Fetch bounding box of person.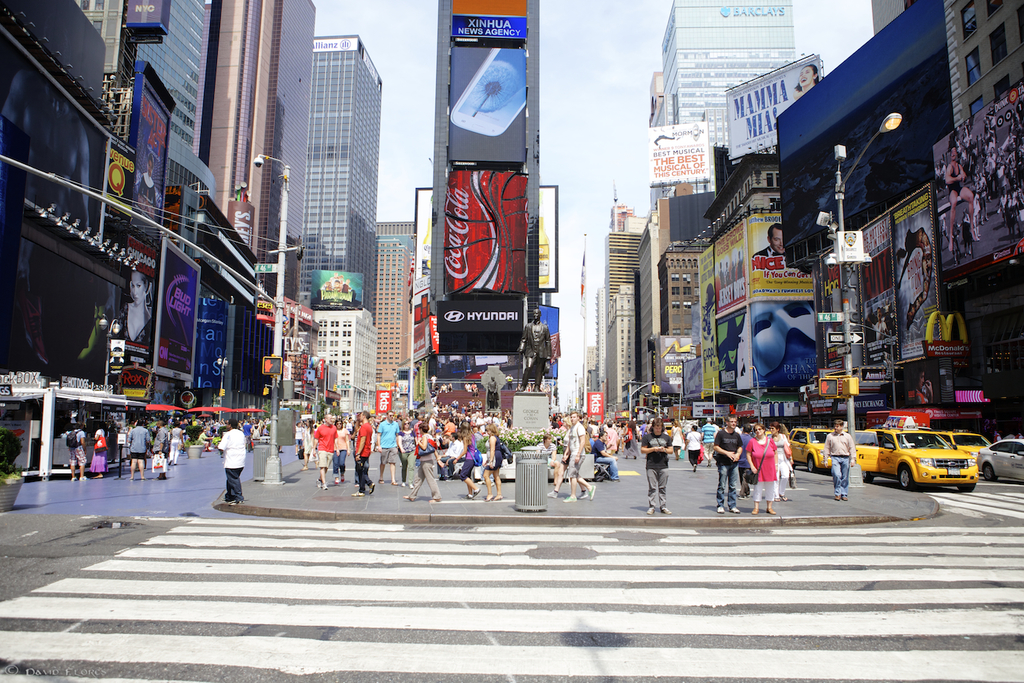
Bbox: (left=721, top=260, right=730, bottom=295).
